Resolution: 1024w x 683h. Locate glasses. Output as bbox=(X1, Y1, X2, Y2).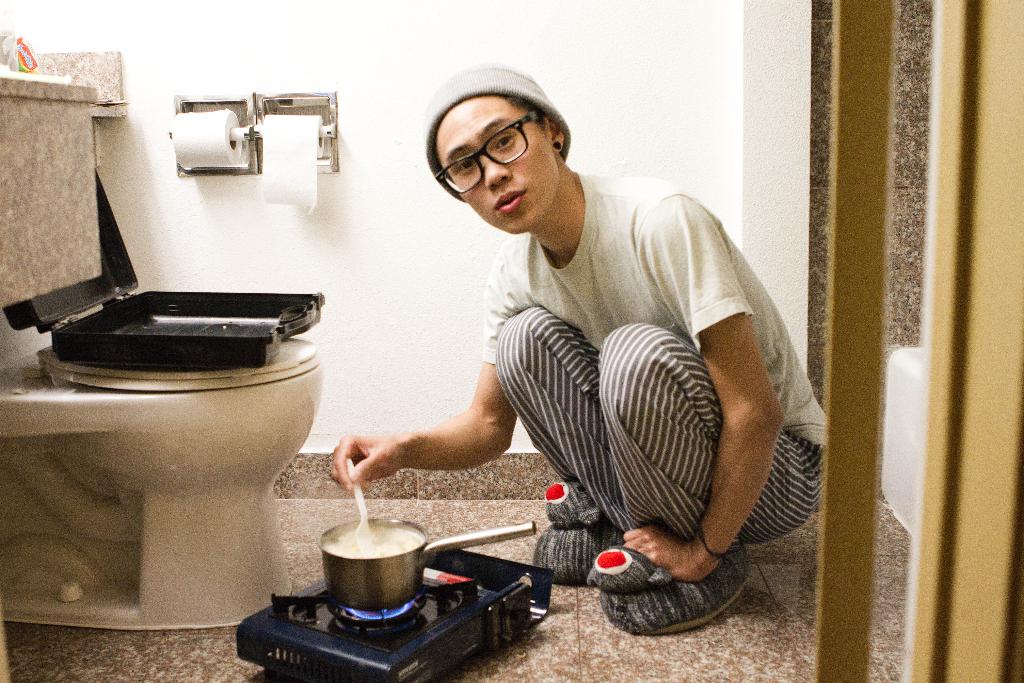
bbox=(428, 112, 560, 179).
